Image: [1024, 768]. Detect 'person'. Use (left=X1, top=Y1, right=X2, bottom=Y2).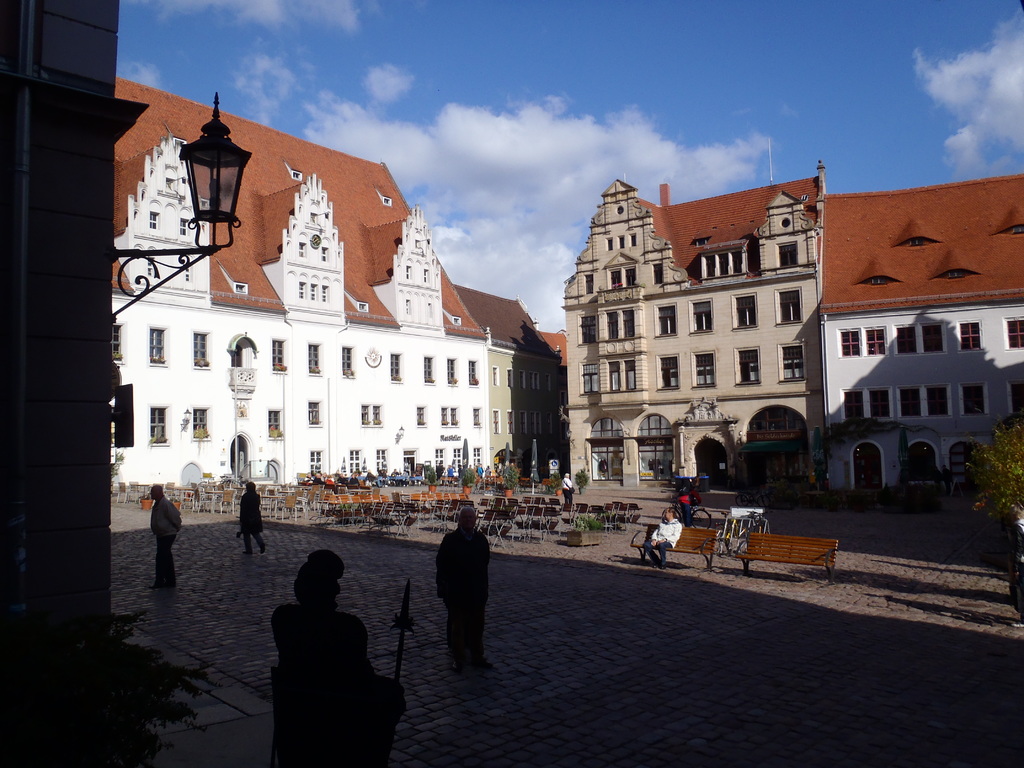
(left=239, top=479, right=266, bottom=558).
